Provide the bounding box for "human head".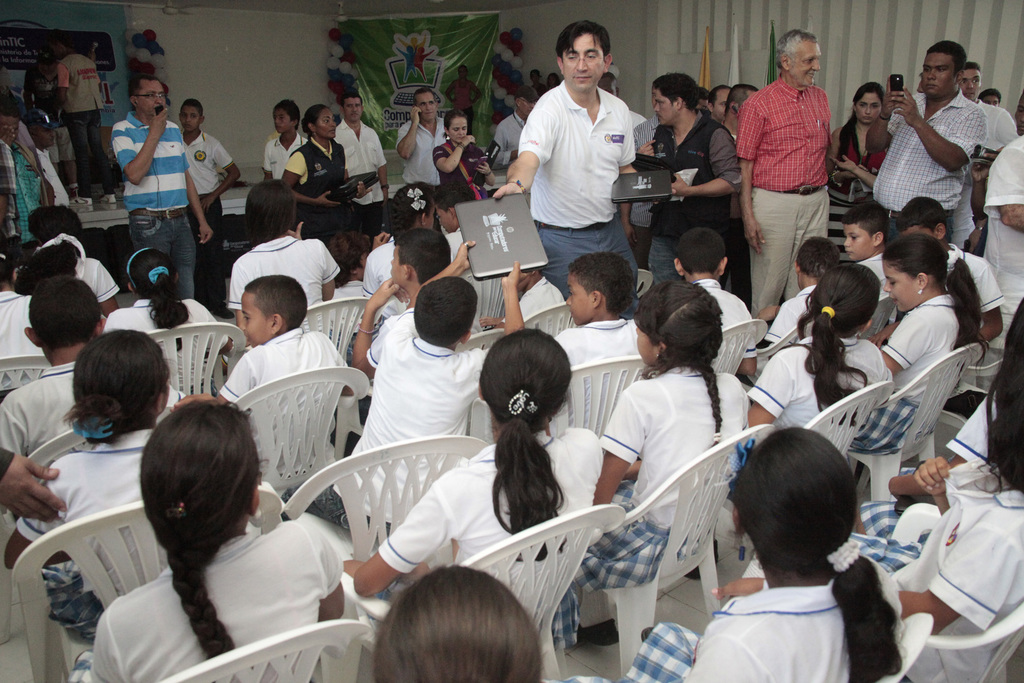
(140,404,268,537).
